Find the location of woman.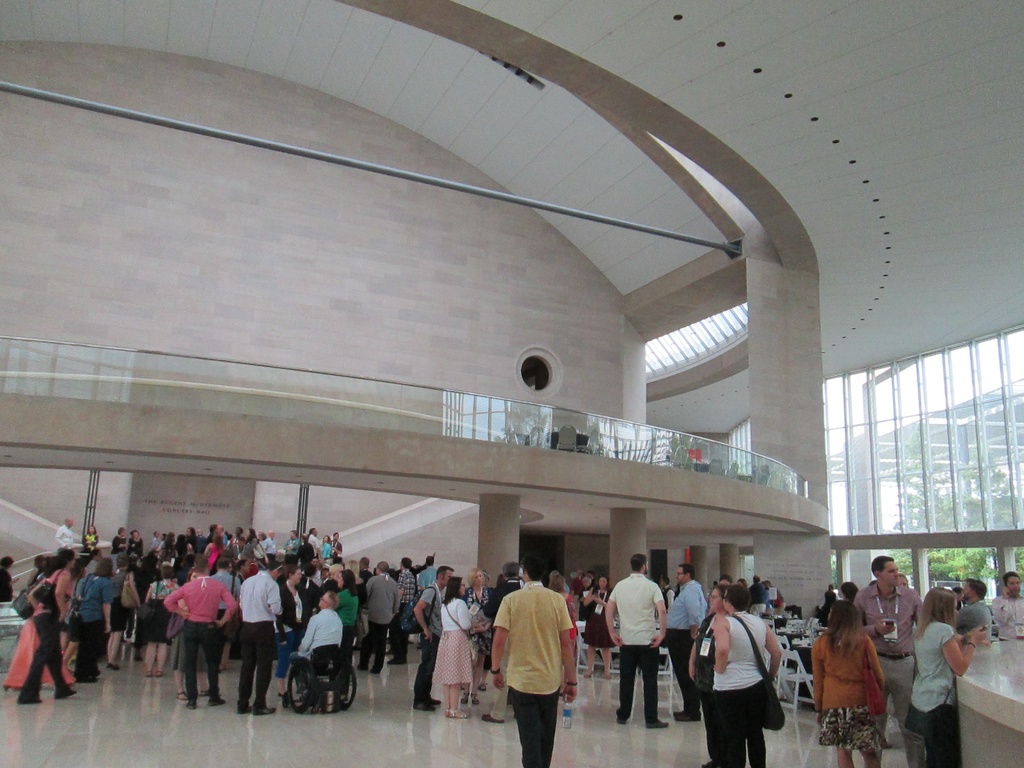
Location: [left=201, top=531, right=226, bottom=571].
